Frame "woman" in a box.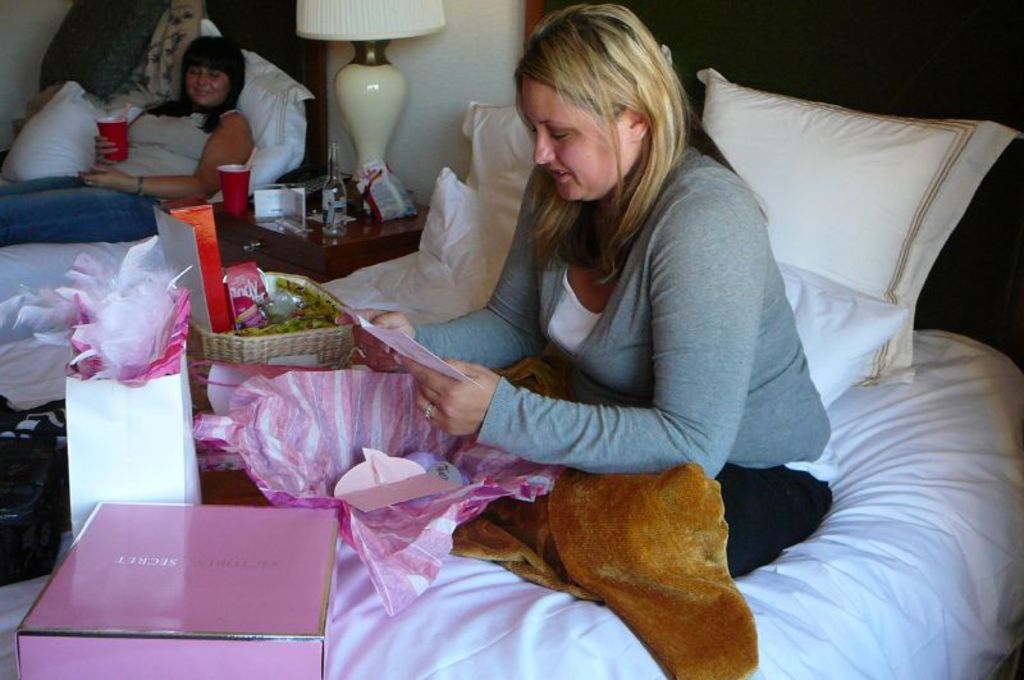
{"left": 0, "top": 37, "right": 251, "bottom": 252}.
